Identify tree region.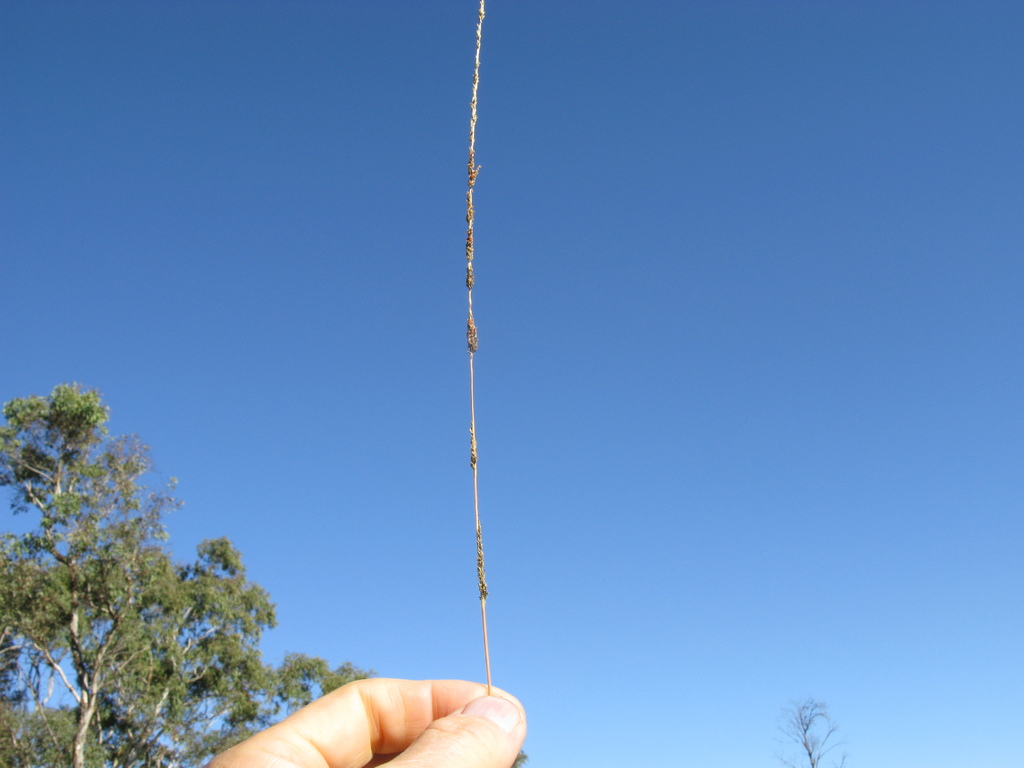
Region: [x1=0, y1=366, x2=284, y2=767].
